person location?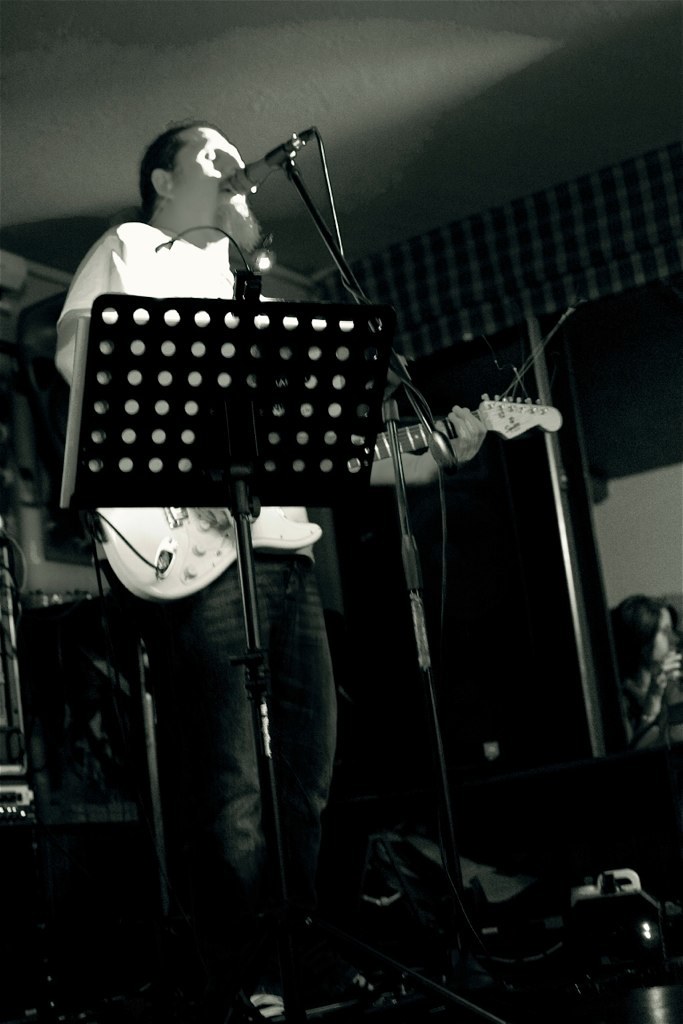
608:592:682:753
